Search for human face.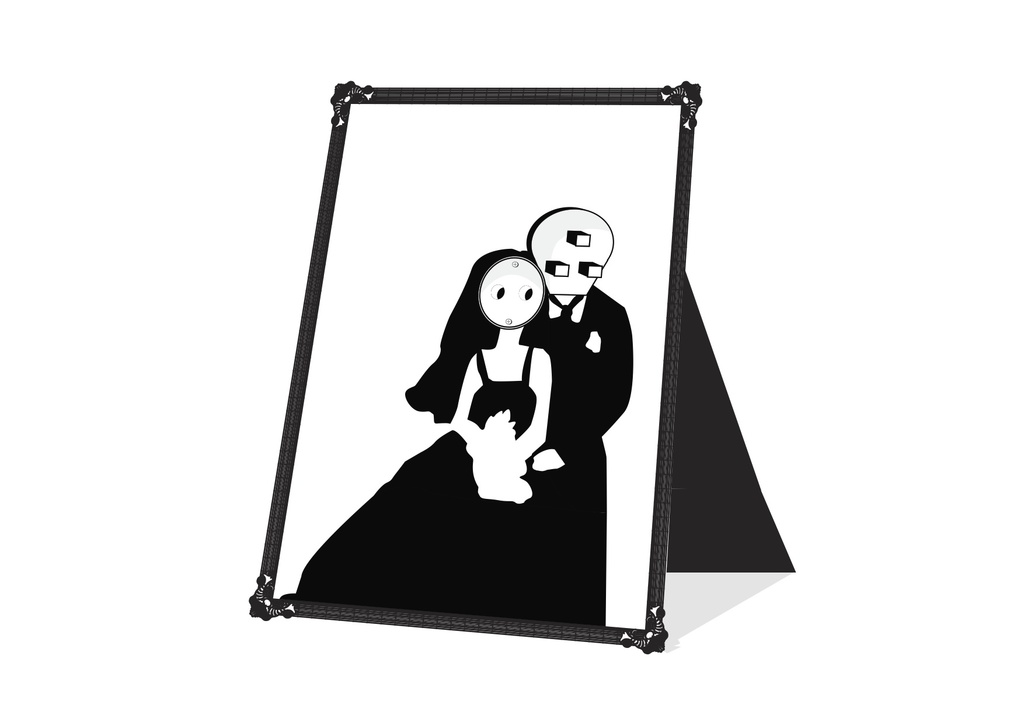
Found at (480,274,543,328).
